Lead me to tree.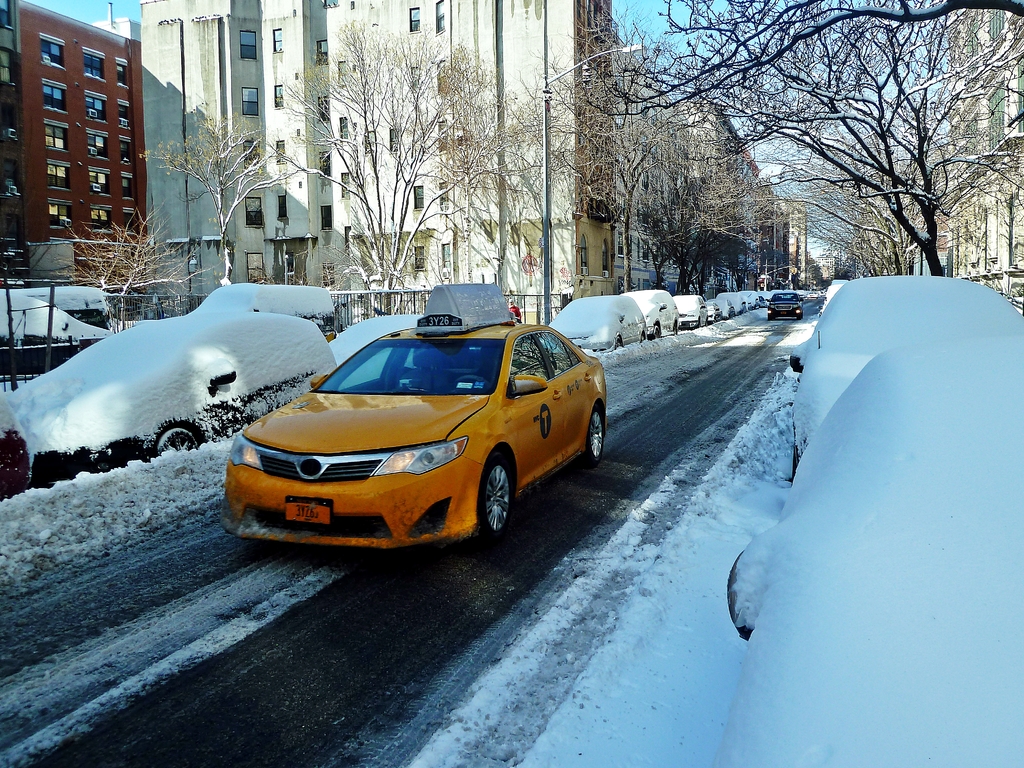
Lead to 507/67/796/293.
